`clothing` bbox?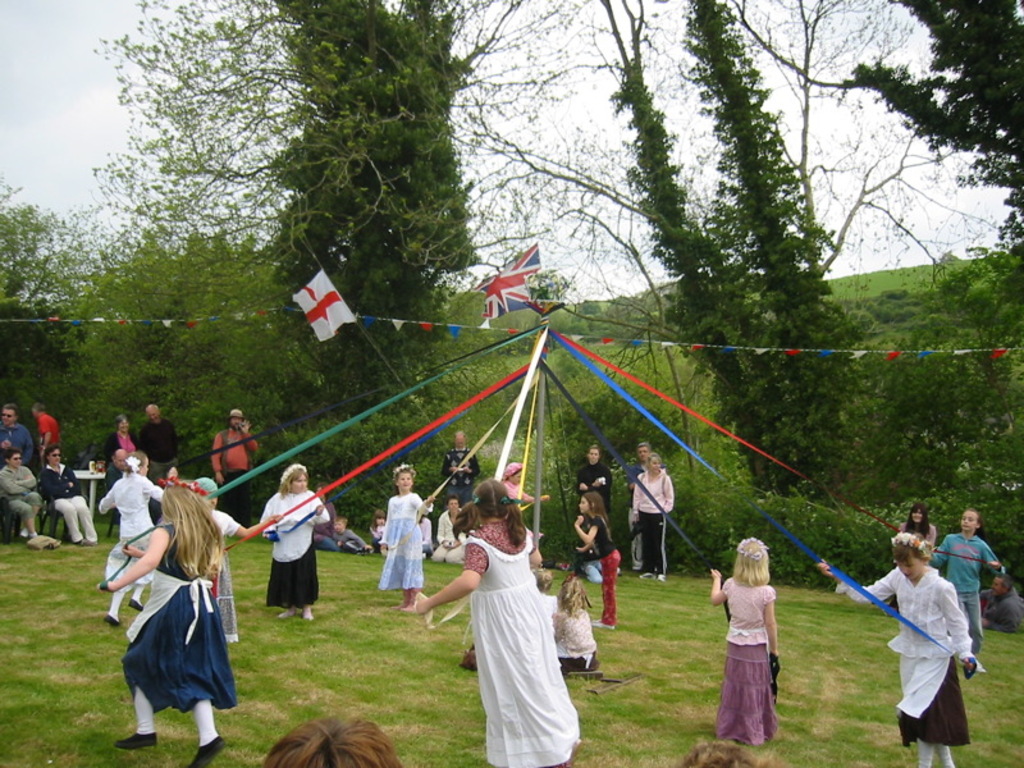
bbox=[932, 531, 1000, 657]
